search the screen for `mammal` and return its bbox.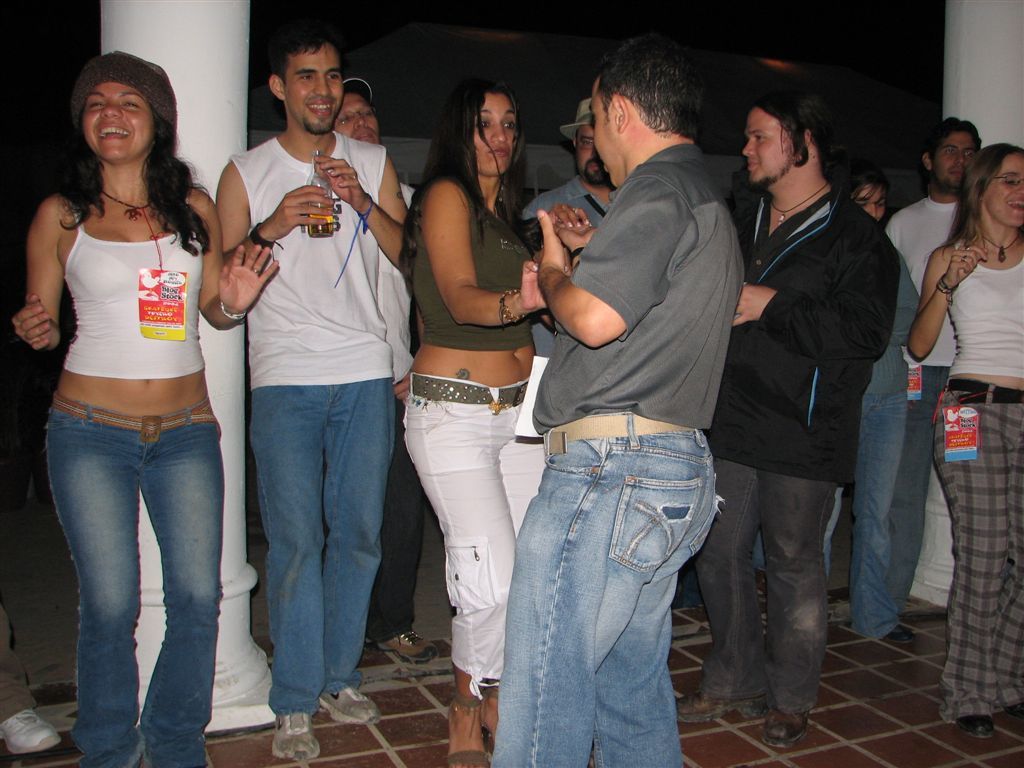
Found: (332,74,423,207).
